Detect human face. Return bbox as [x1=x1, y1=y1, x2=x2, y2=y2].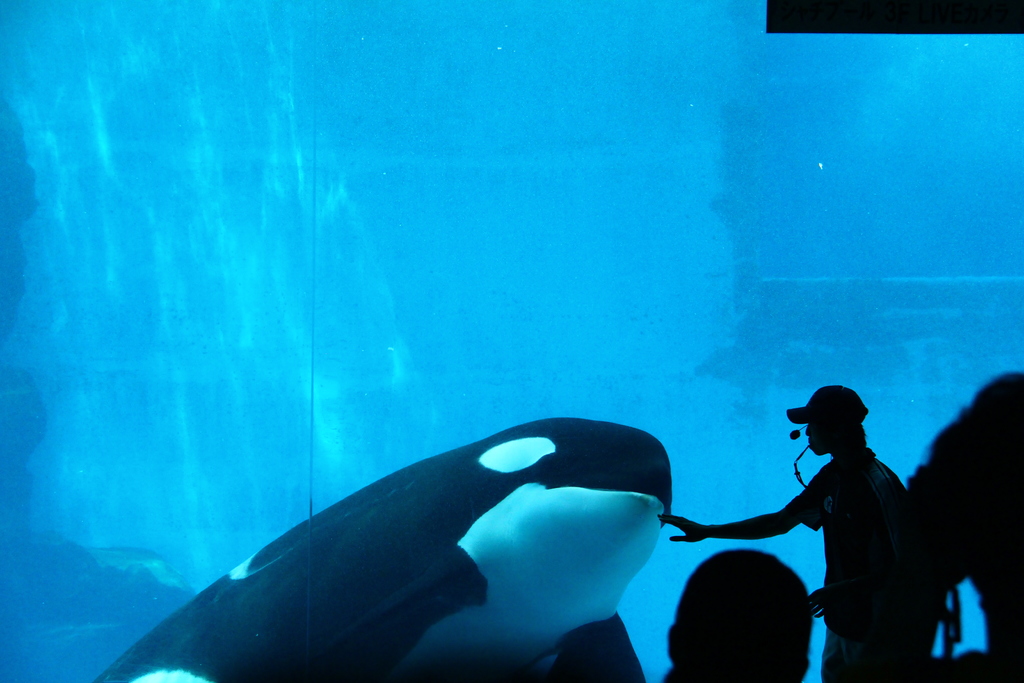
[x1=806, y1=414, x2=828, y2=454].
